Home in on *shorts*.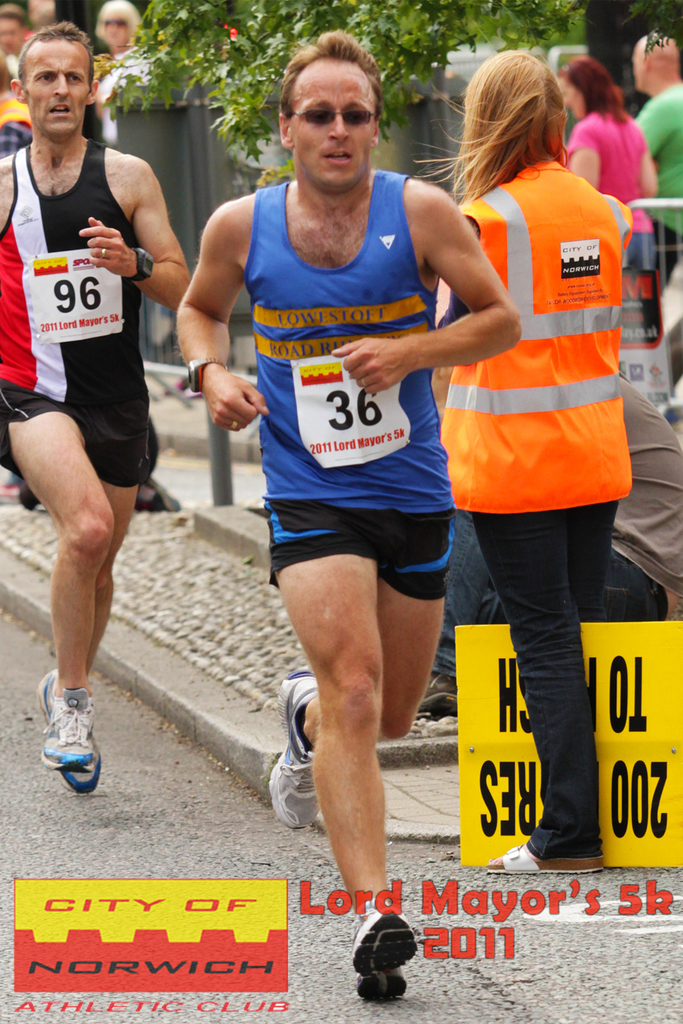
Homed in at 0/384/161/508.
